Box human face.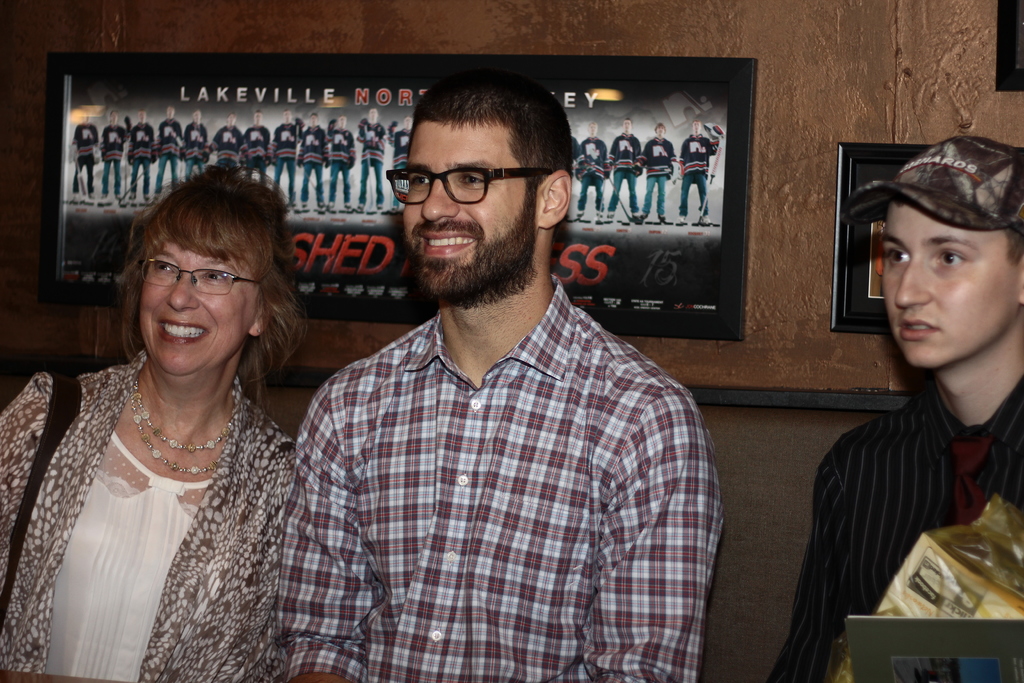
left=367, top=108, right=376, bottom=121.
